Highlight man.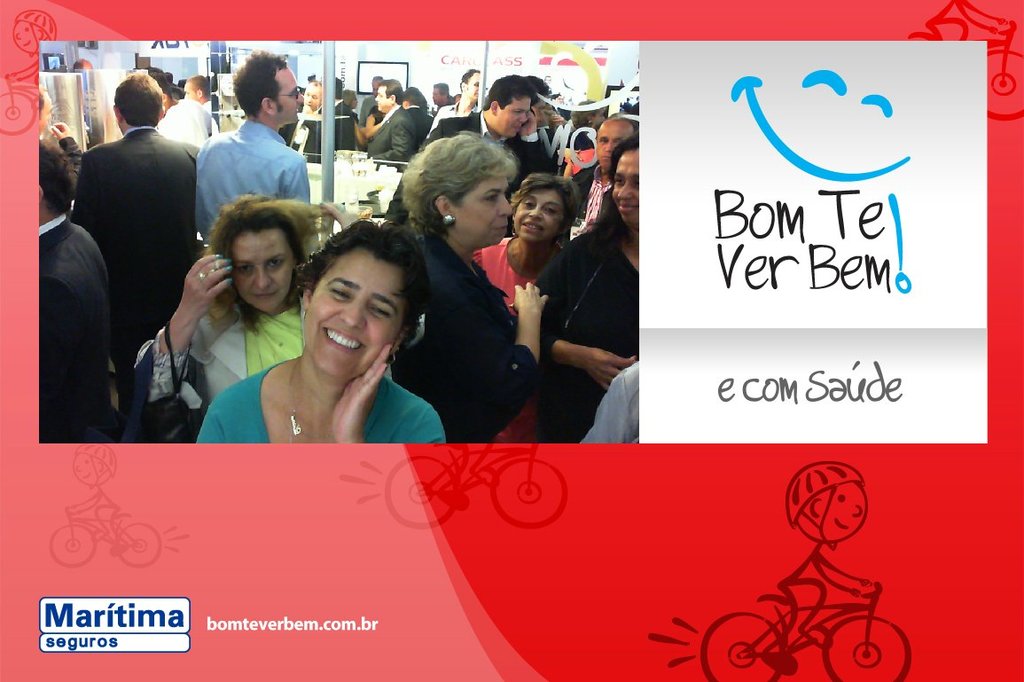
Highlighted region: crop(356, 75, 387, 130).
